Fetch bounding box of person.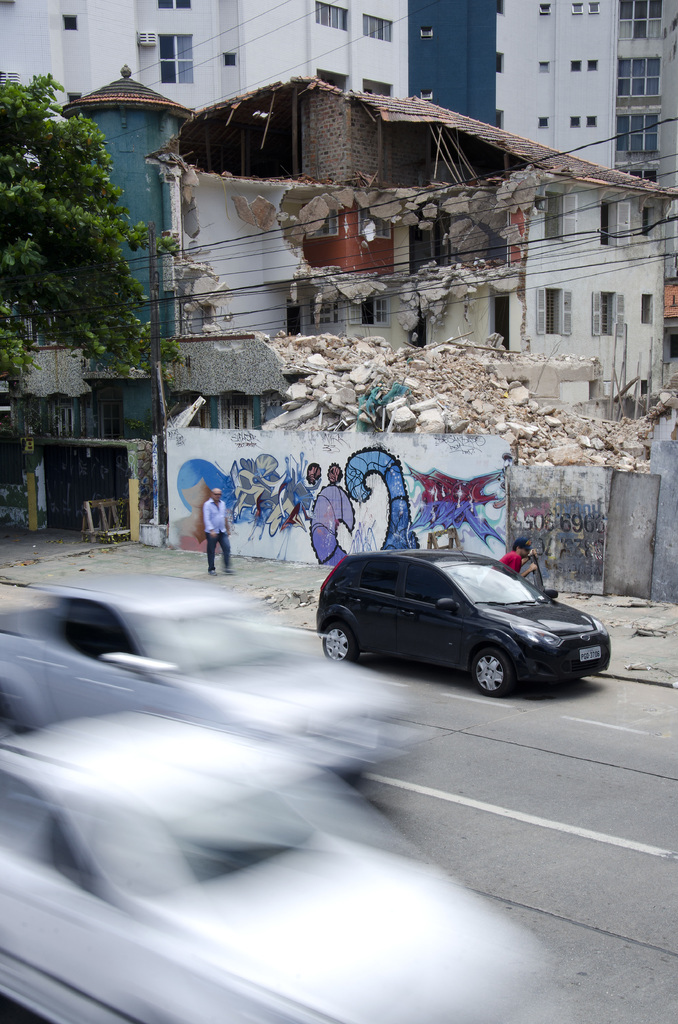
Bbox: pyautogui.locateOnScreen(206, 484, 236, 577).
